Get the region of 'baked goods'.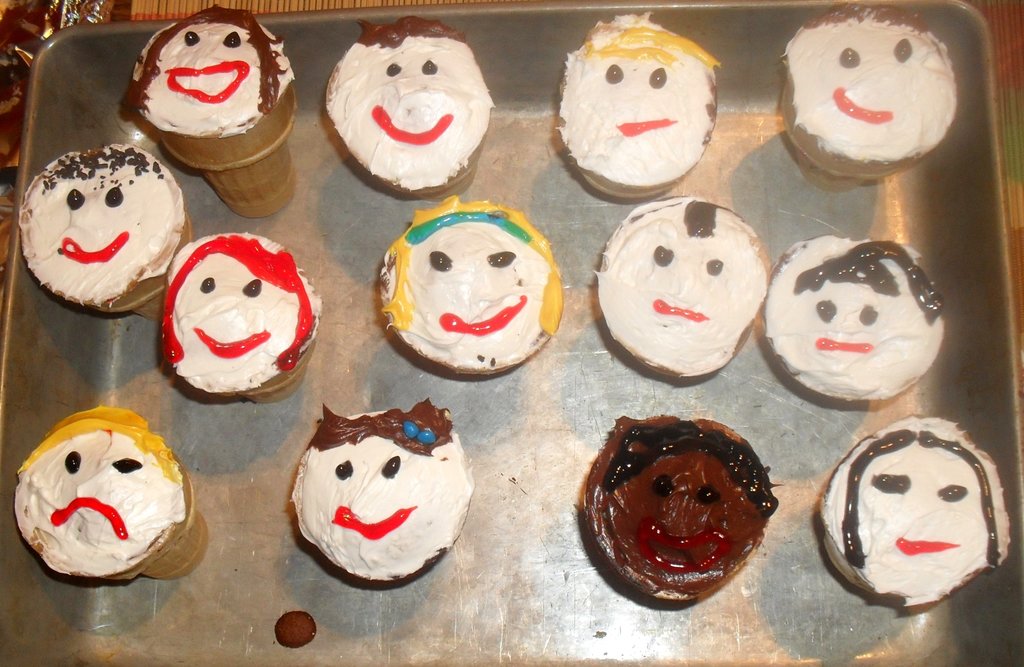
<region>762, 233, 945, 401</region>.
